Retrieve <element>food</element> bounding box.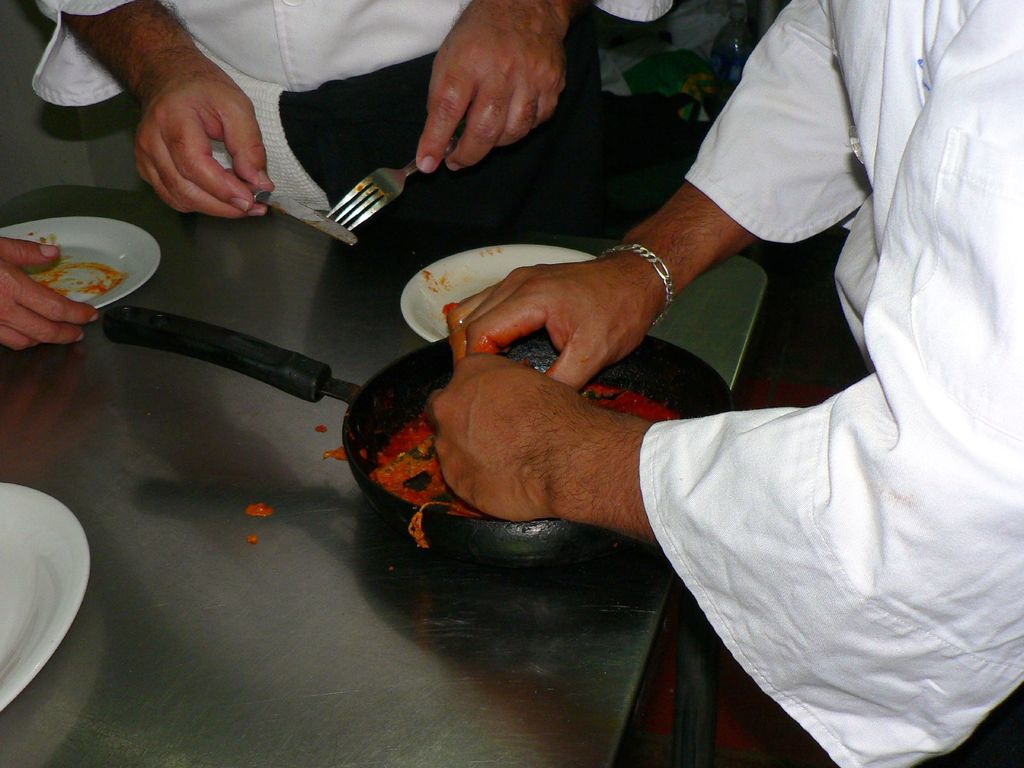
Bounding box: BBox(23, 231, 125, 303).
